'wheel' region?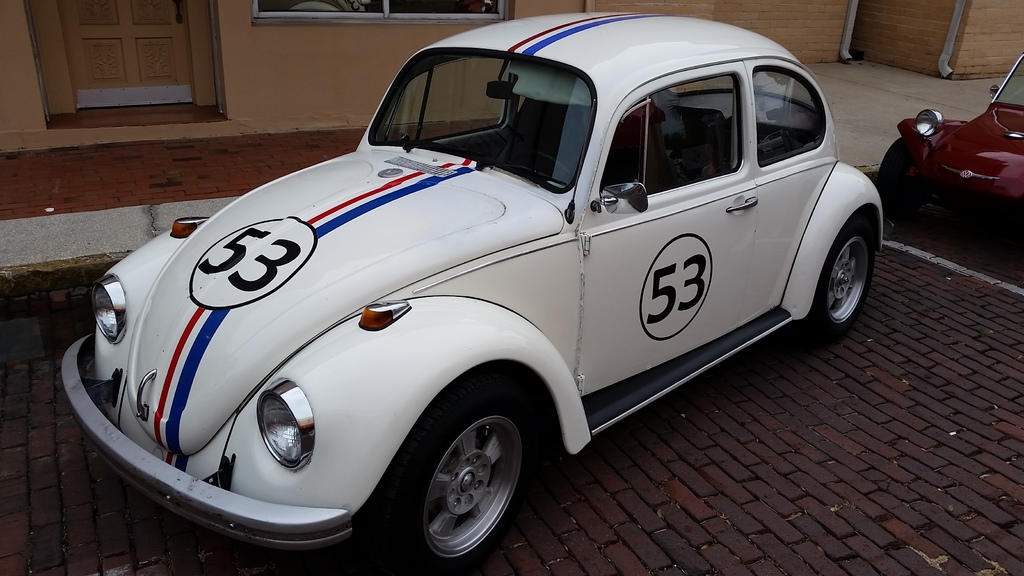
<region>878, 136, 919, 220</region>
